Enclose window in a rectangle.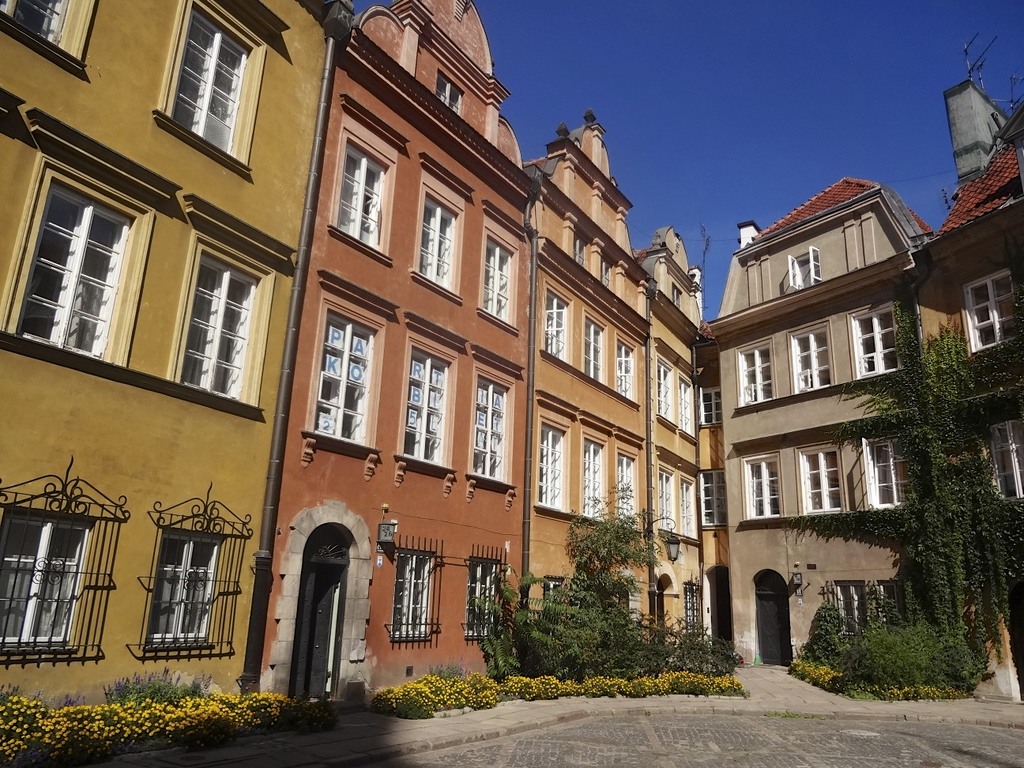
BBox(478, 235, 513, 328).
